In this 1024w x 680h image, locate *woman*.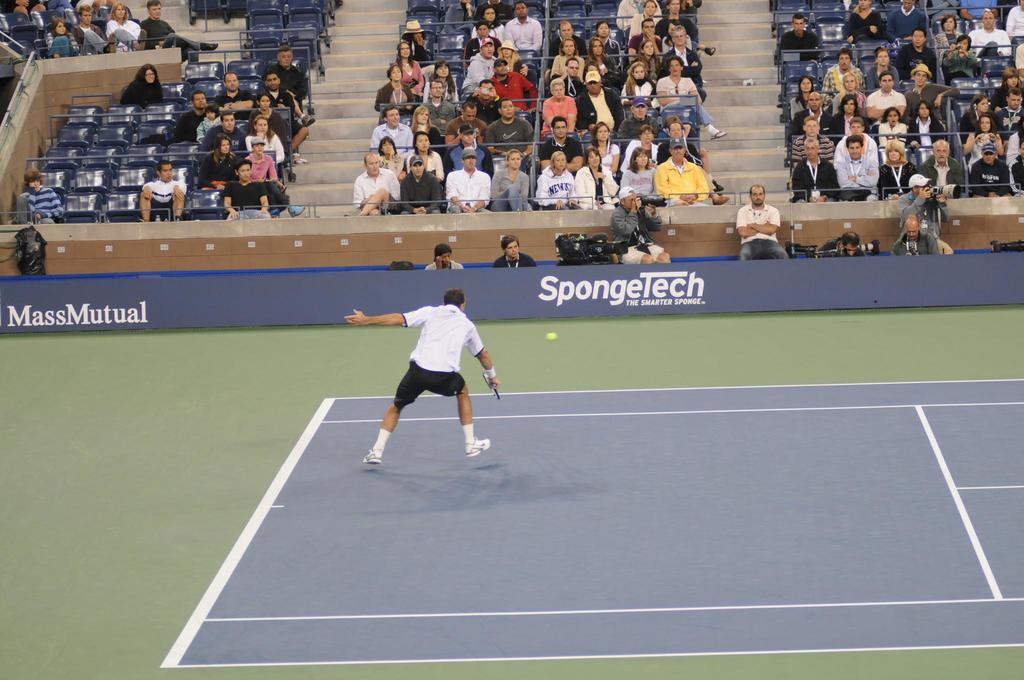
Bounding box: bbox=(244, 115, 286, 165).
